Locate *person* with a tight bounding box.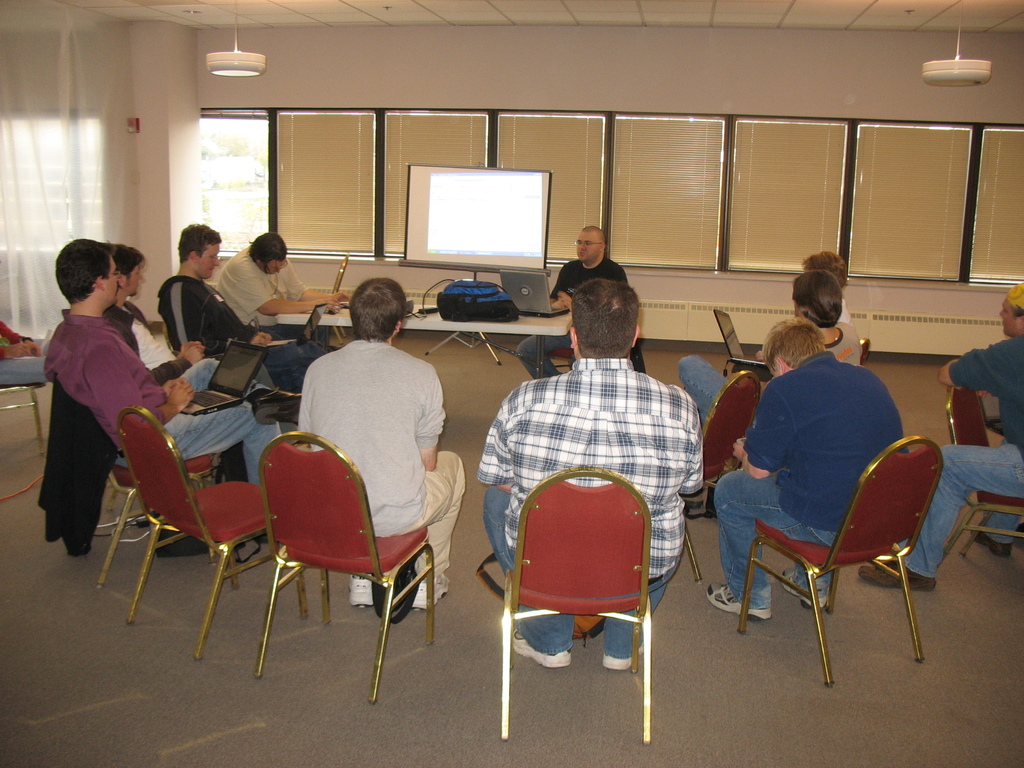
BBox(102, 241, 277, 388).
